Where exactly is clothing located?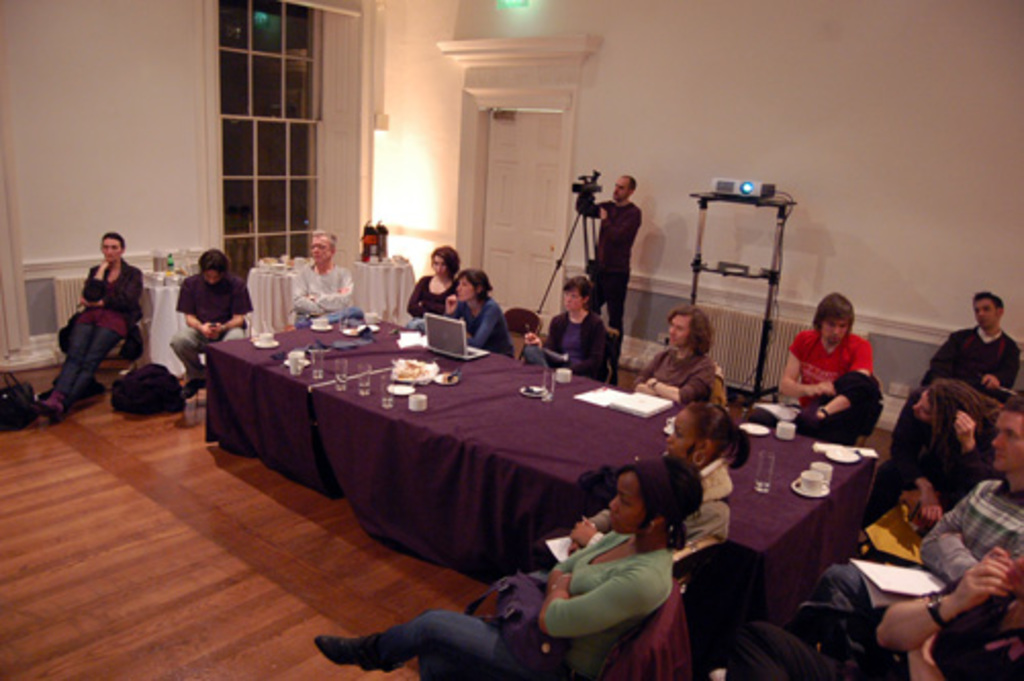
Its bounding box is detection(288, 260, 358, 323).
